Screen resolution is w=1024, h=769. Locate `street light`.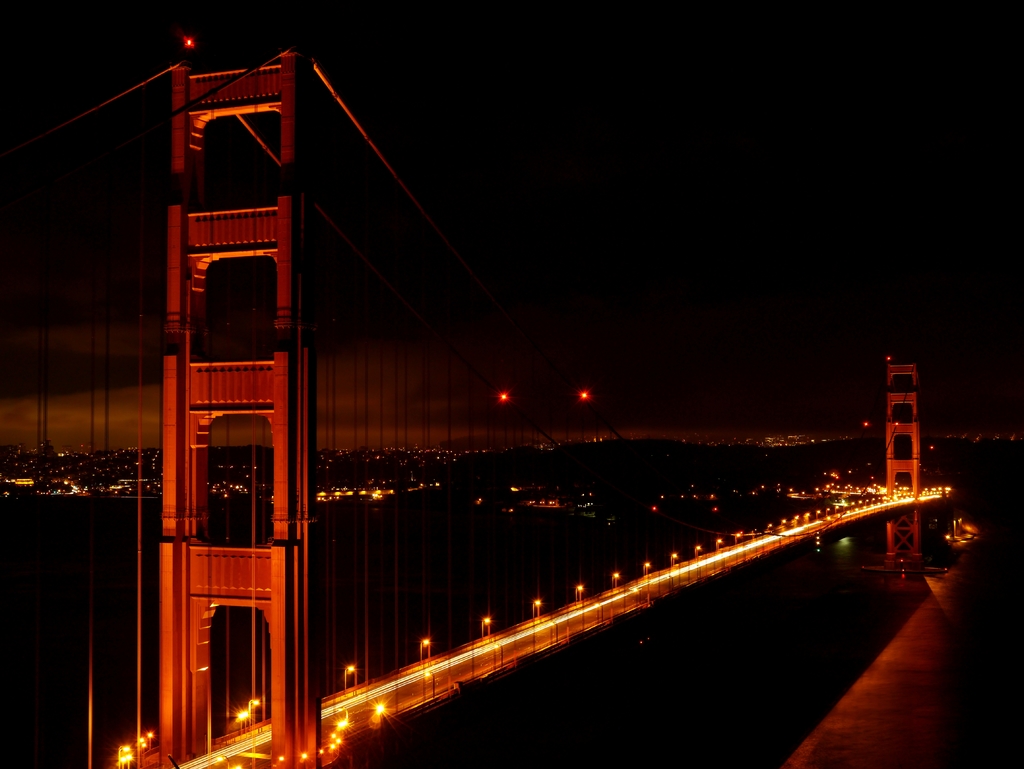
x1=814, y1=510, x2=823, y2=515.
